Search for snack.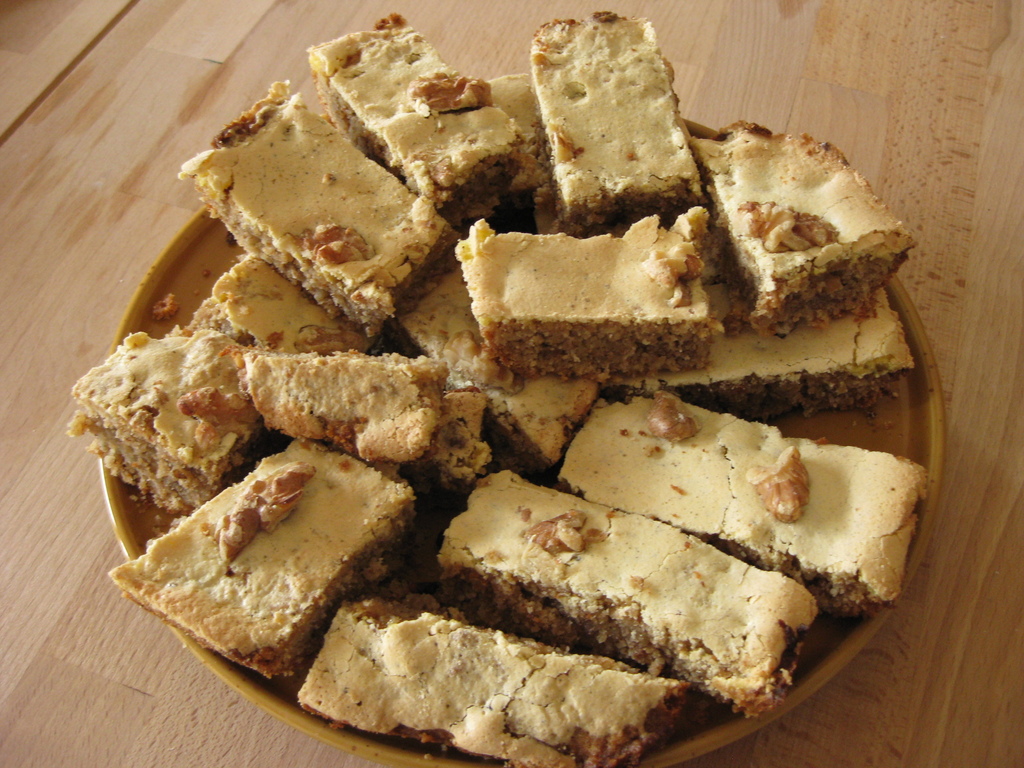
Found at box=[175, 68, 464, 346].
